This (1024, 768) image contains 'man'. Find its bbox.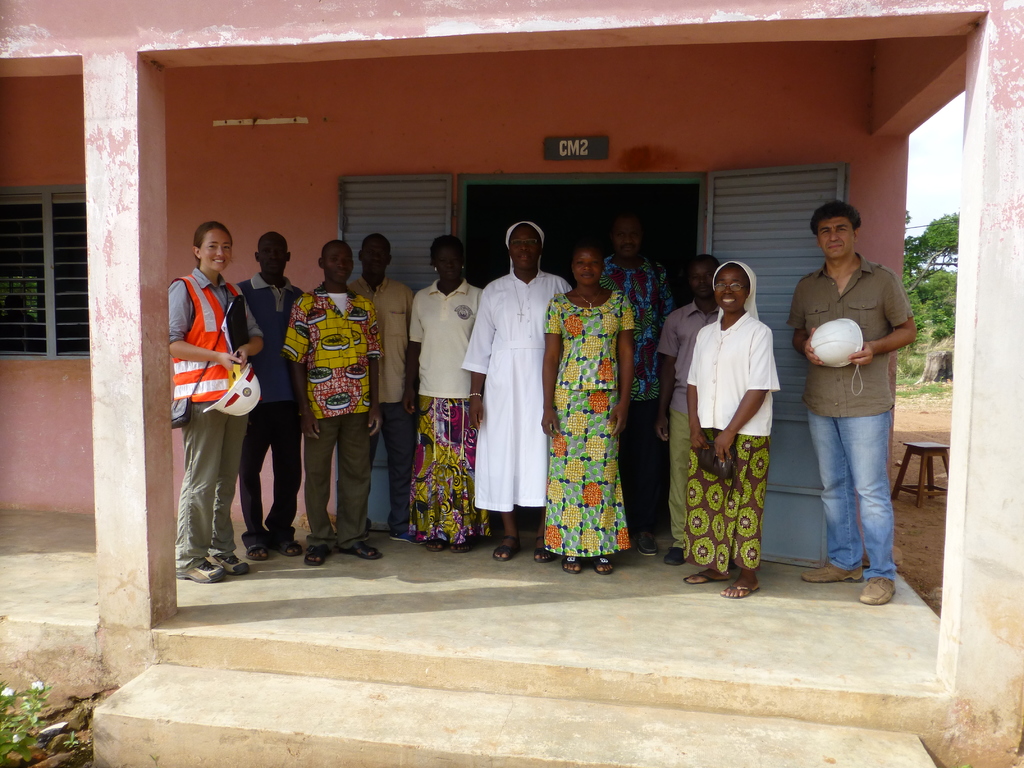
region(348, 235, 417, 543).
